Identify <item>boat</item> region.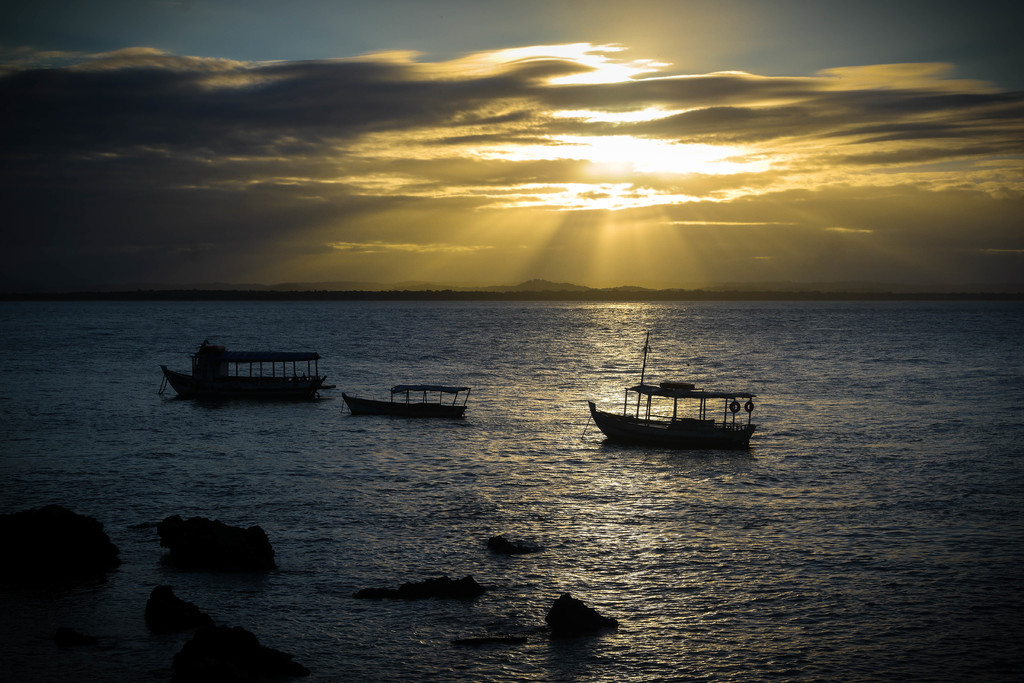
Region: [left=573, top=349, right=770, bottom=457].
